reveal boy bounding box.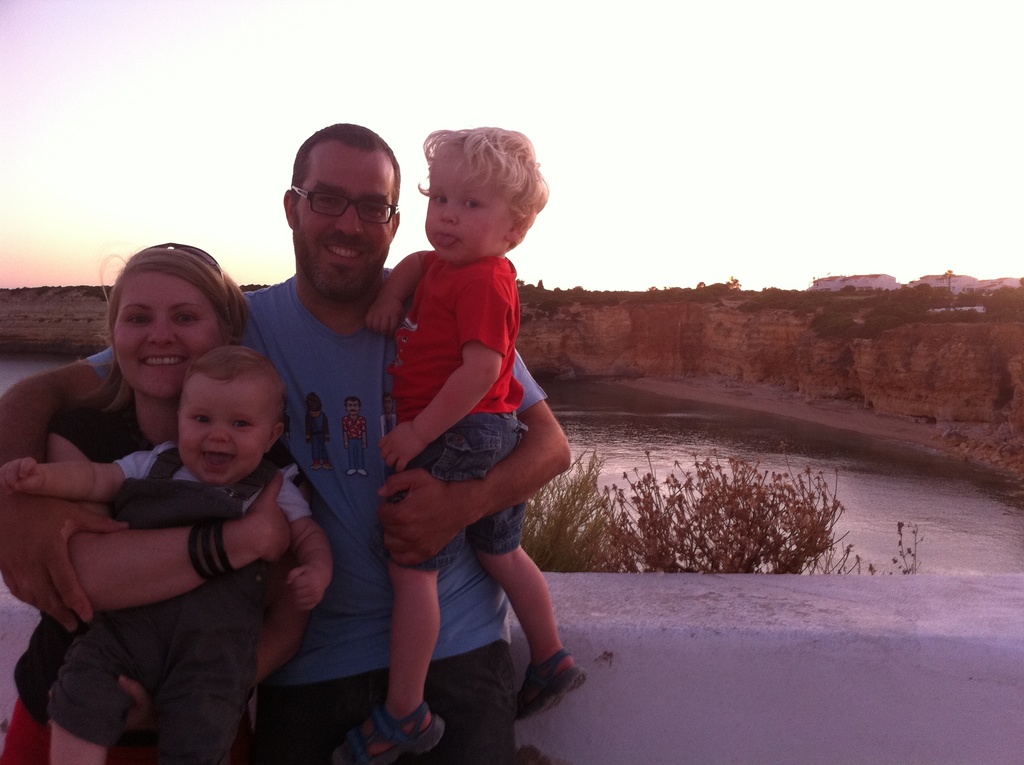
Revealed: <region>0, 342, 335, 764</region>.
